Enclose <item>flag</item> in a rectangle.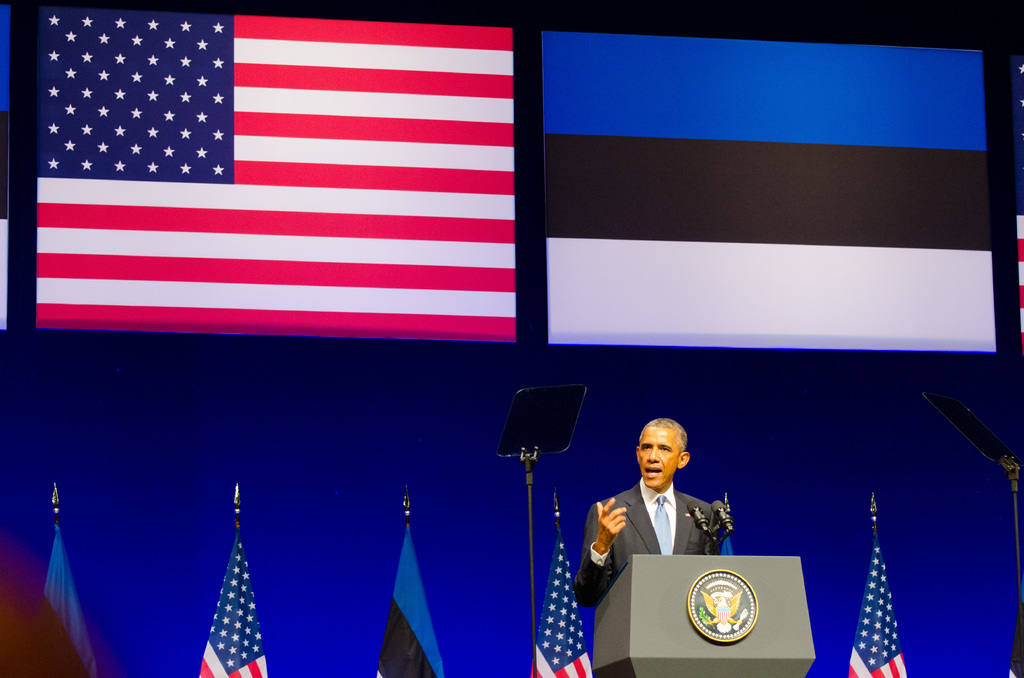
region(378, 524, 444, 677).
